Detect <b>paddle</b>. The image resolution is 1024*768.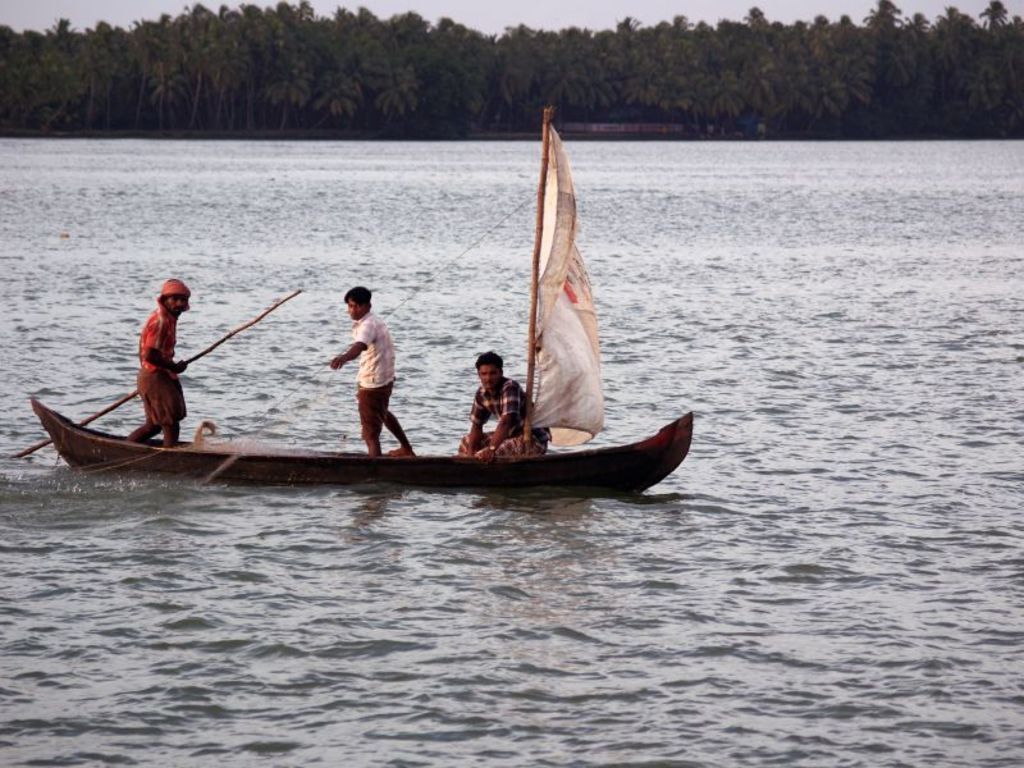
pyautogui.locateOnScreen(12, 287, 301, 460).
